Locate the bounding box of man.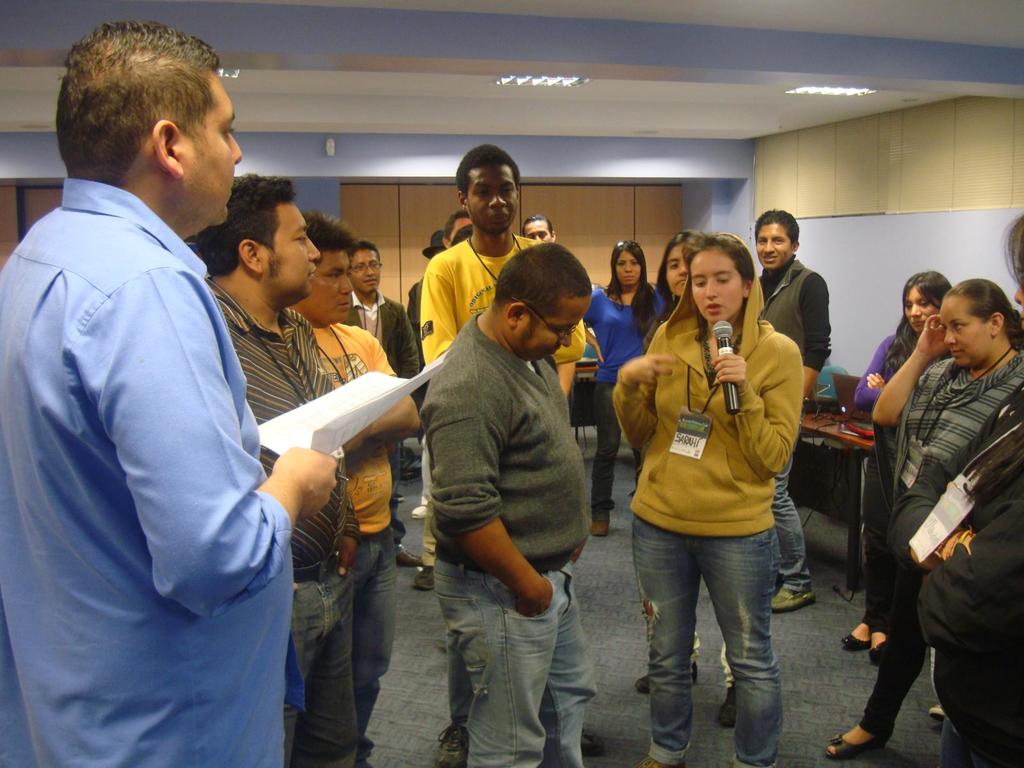
Bounding box: <box>342,228,413,383</box>.
